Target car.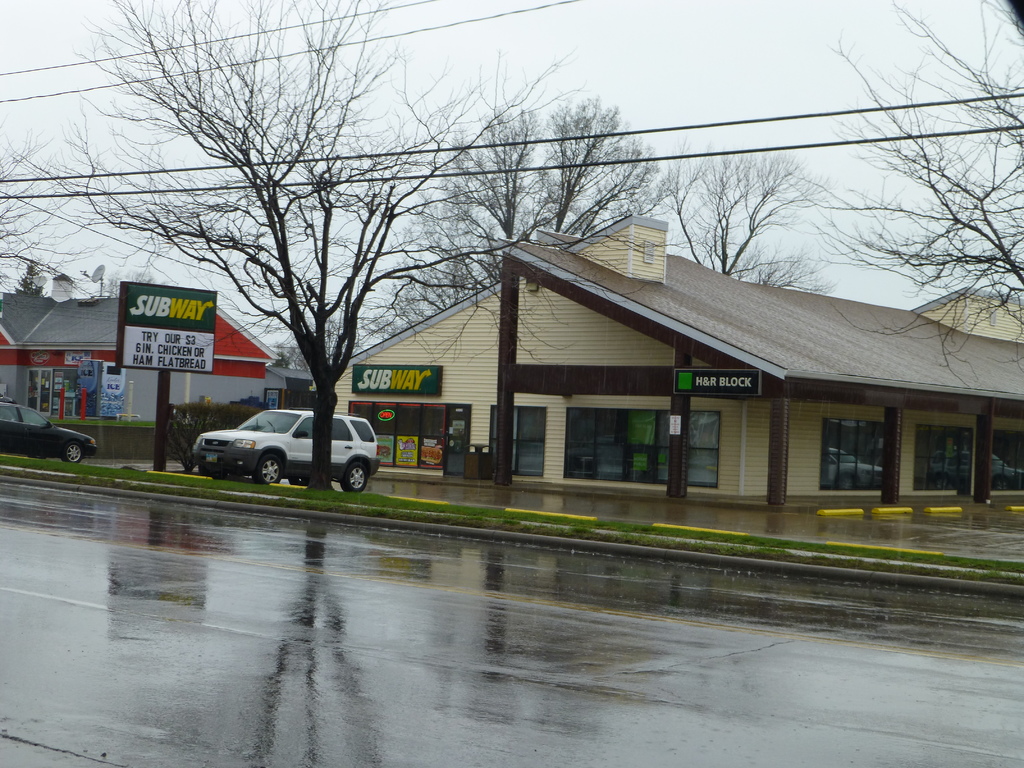
Target region: bbox(0, 392, 97, 461).
